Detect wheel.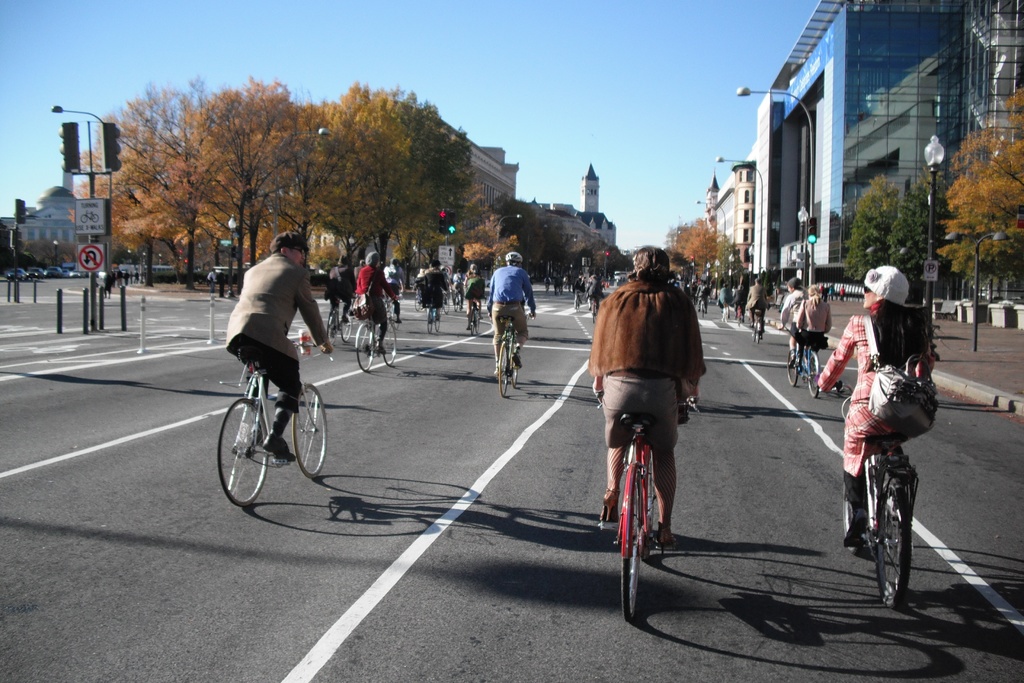
Detected at (left=375, top=315, right=401, bottom=365).
